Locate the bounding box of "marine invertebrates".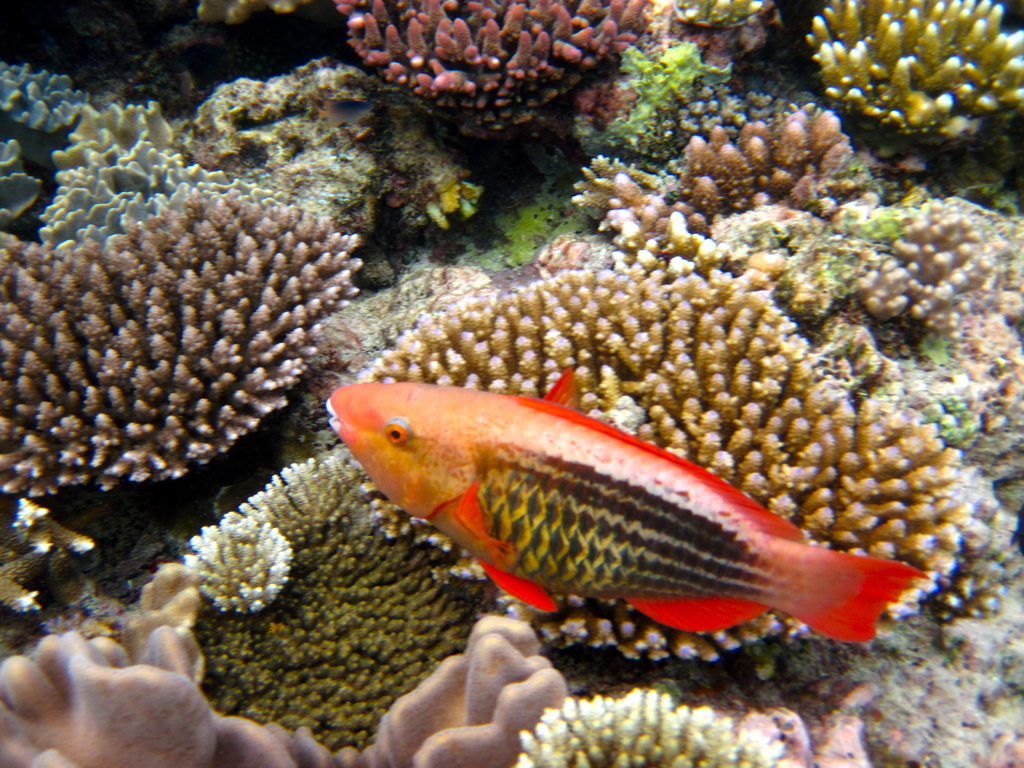
Bounding box: <bbox>798, 0, 1023, 149</bbox>.
